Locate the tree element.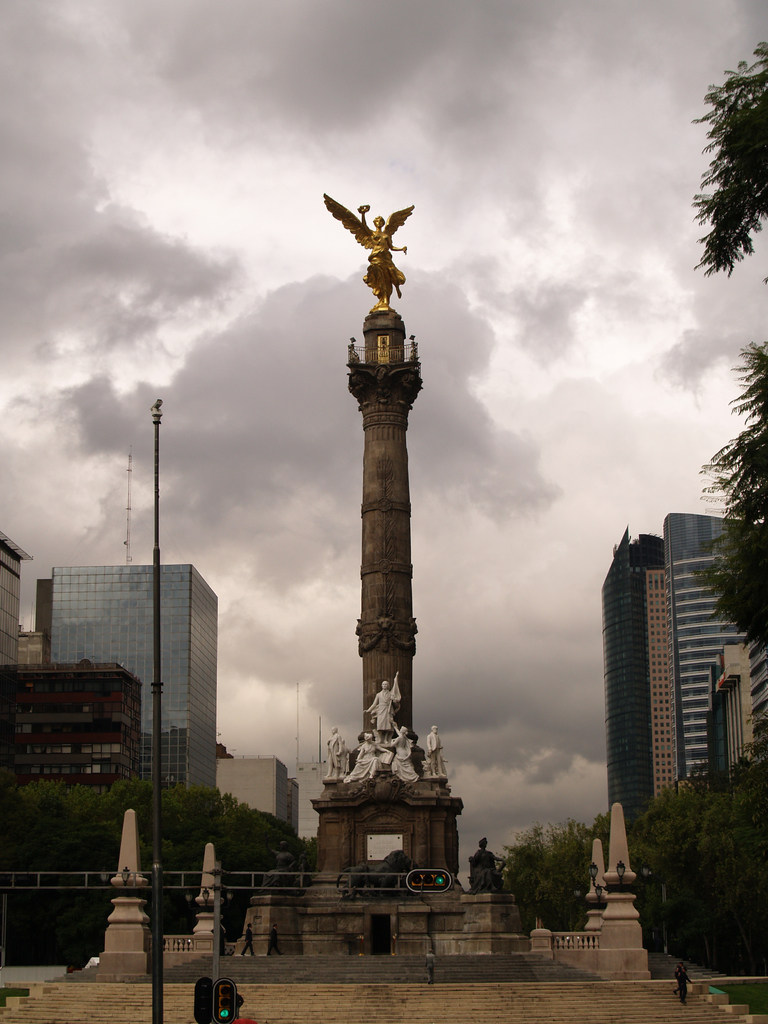
Element bbox: locate(655, 786, 746, 946).
